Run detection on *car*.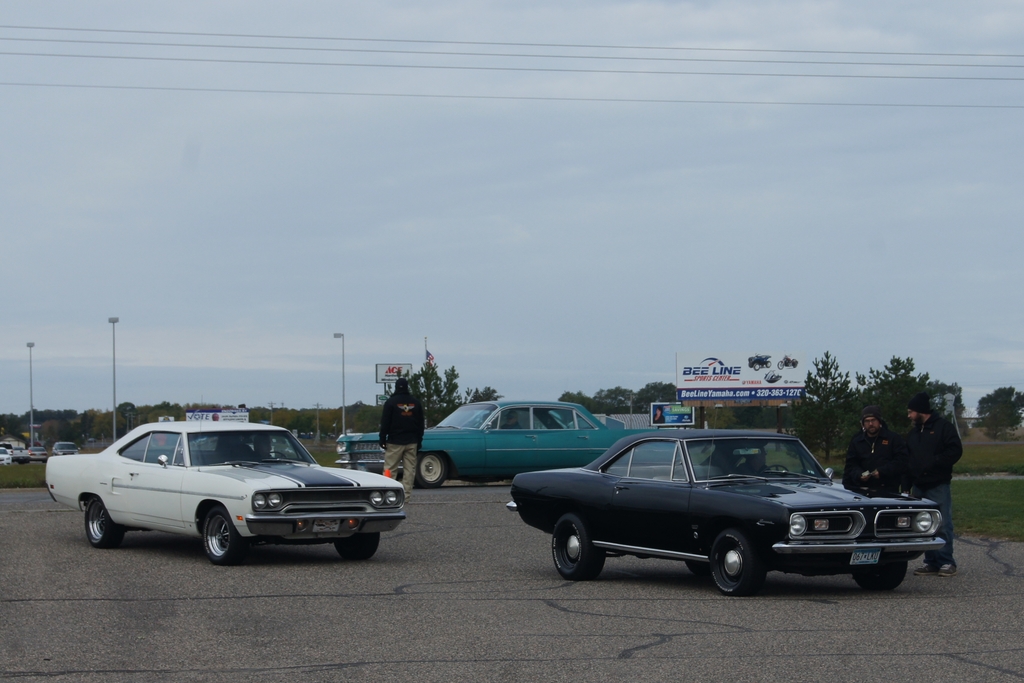
Result: region(40, 419, 408, 566).
